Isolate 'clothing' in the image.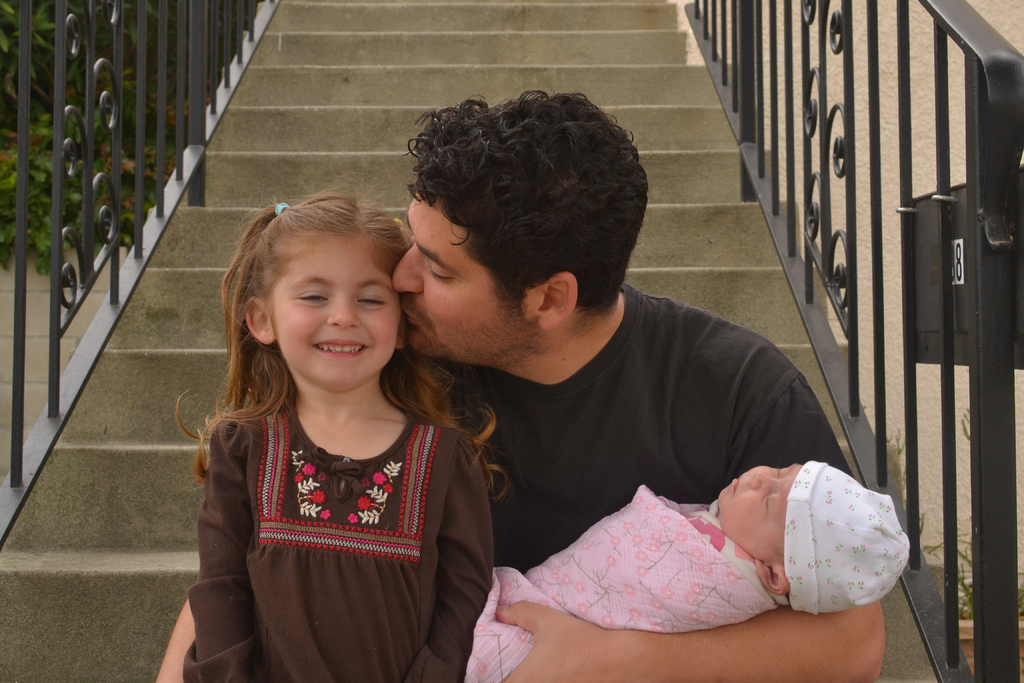
Isolated region: BBox(389, 284, 861, 578).
